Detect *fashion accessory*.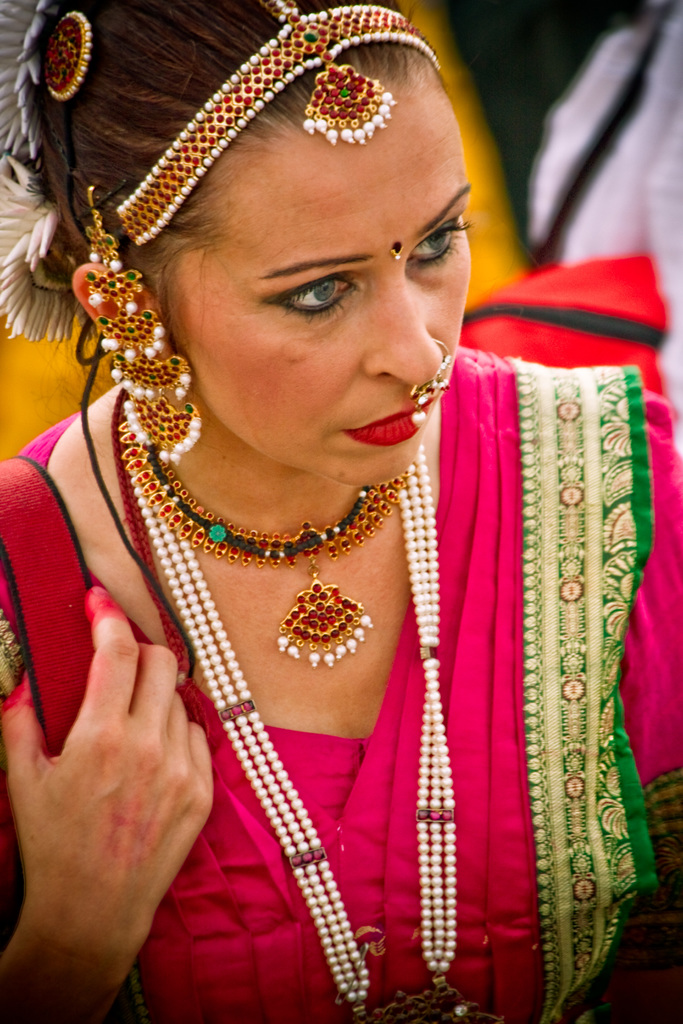
Detected at detection(40, 6, 96, 107).
